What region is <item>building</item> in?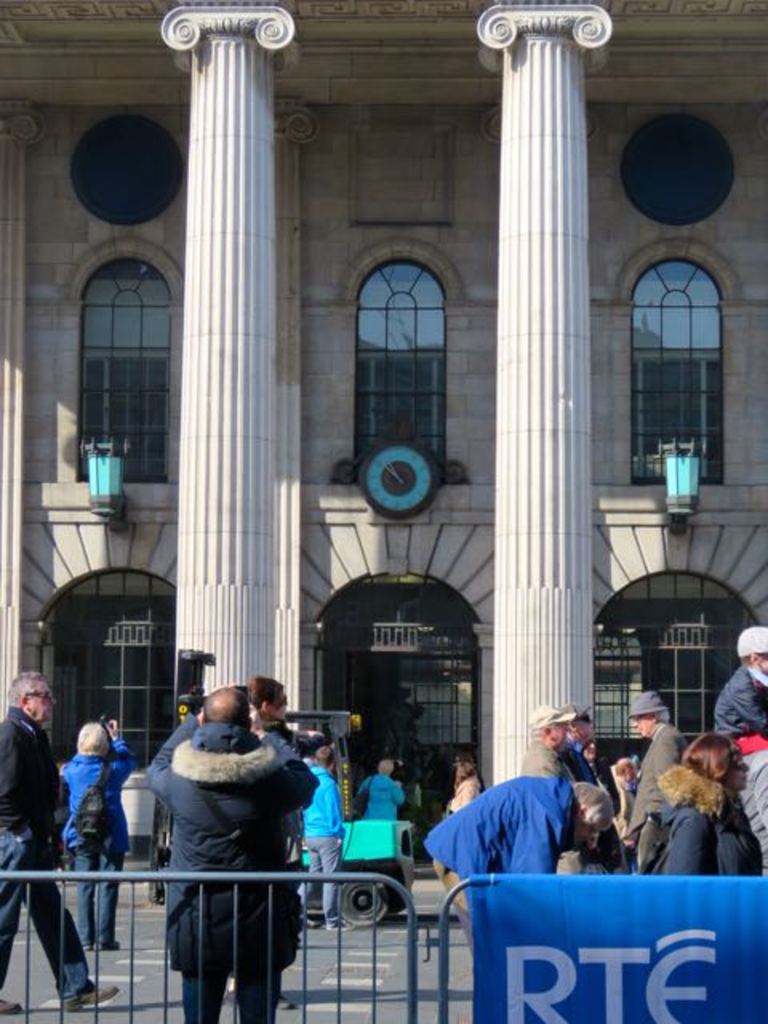
crop(0, 0, 766, 869).
